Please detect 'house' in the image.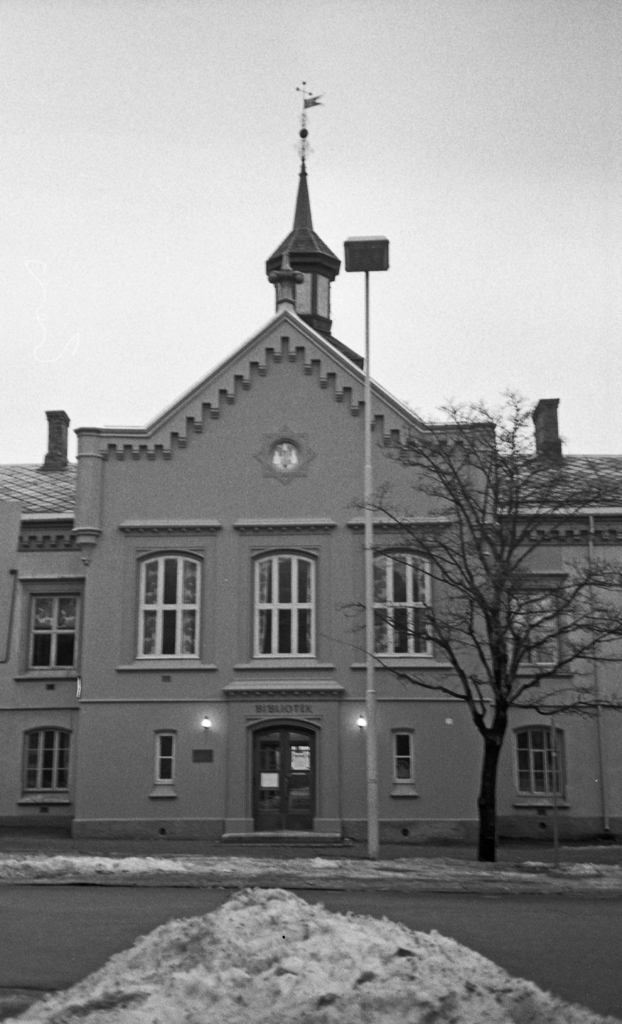
[left=0, top=145, right=621, bottom=843].
